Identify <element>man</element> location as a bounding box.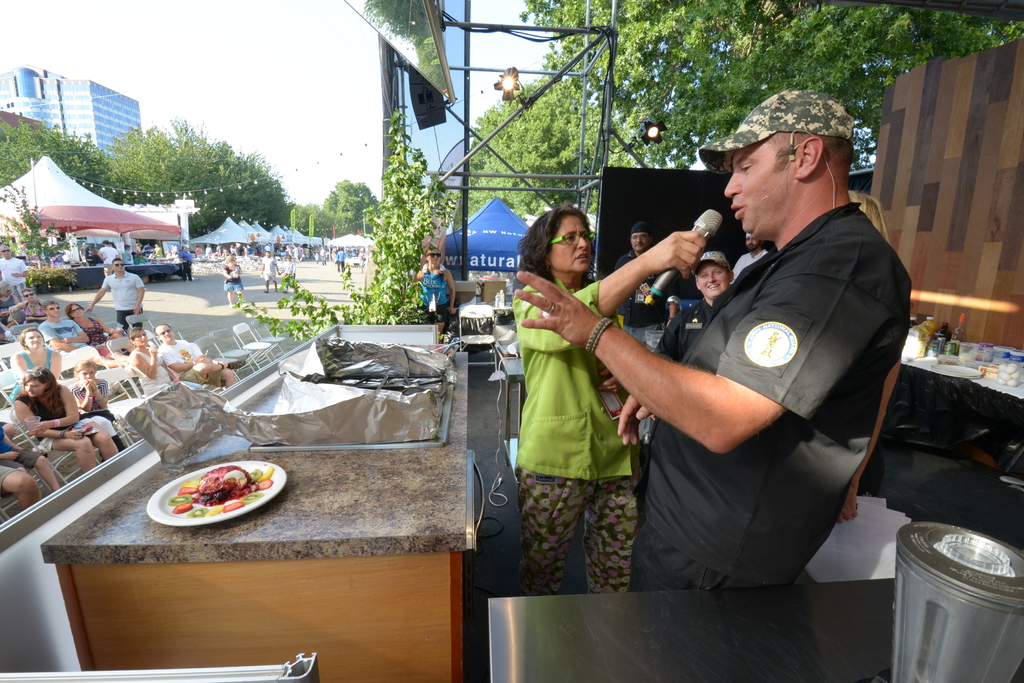
detection(501, 99, 913, 597).
